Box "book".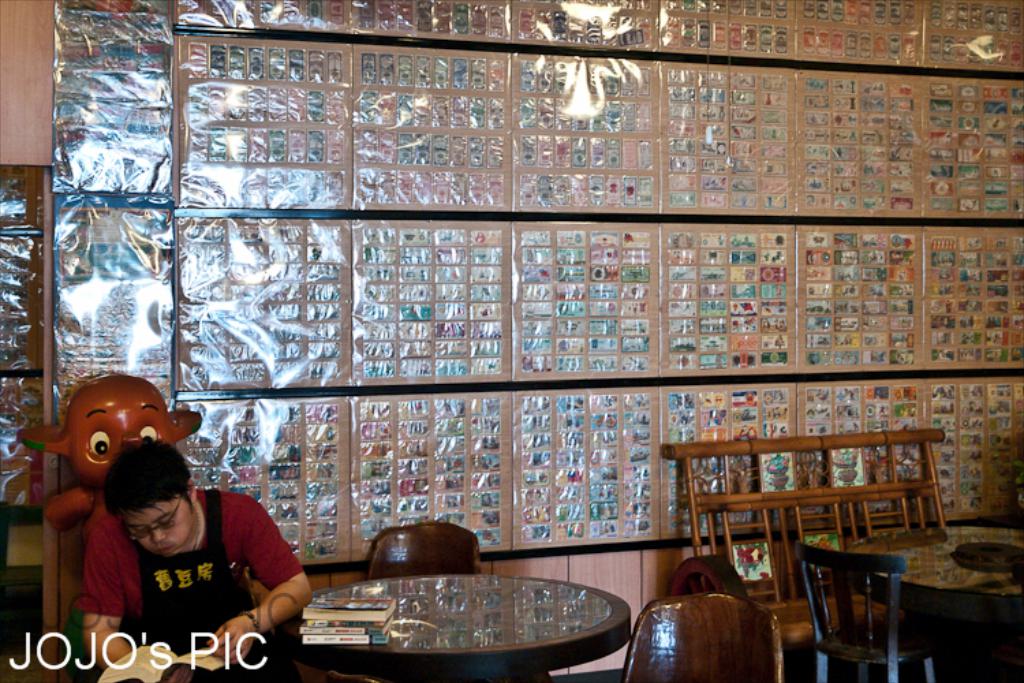
(97, 639, 224, 682).
